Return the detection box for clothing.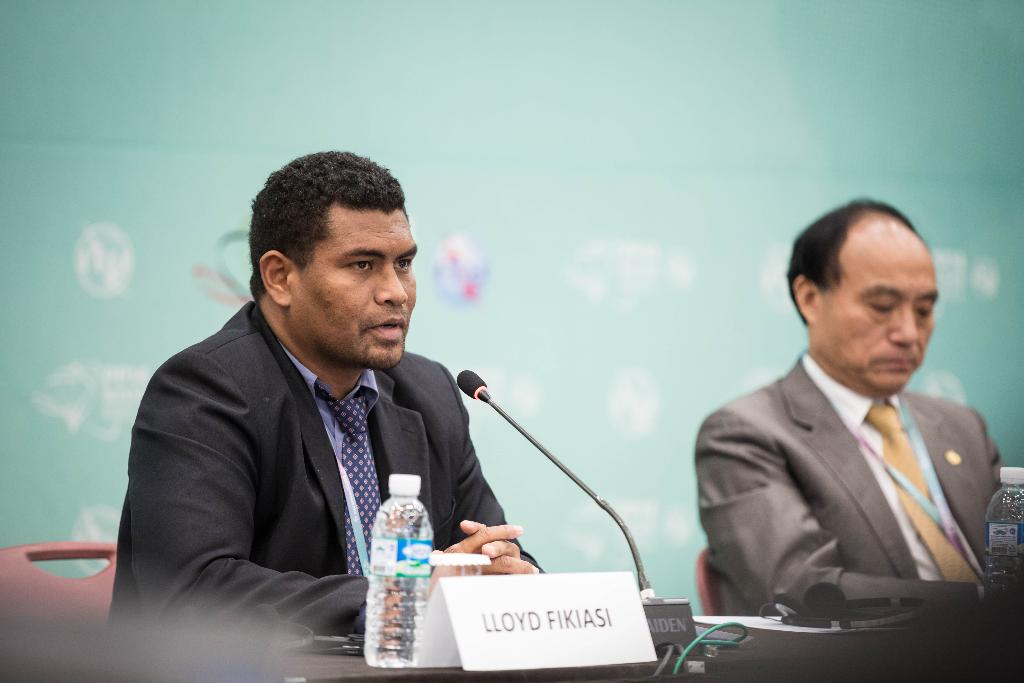
[692, 347, 1002, 616].
